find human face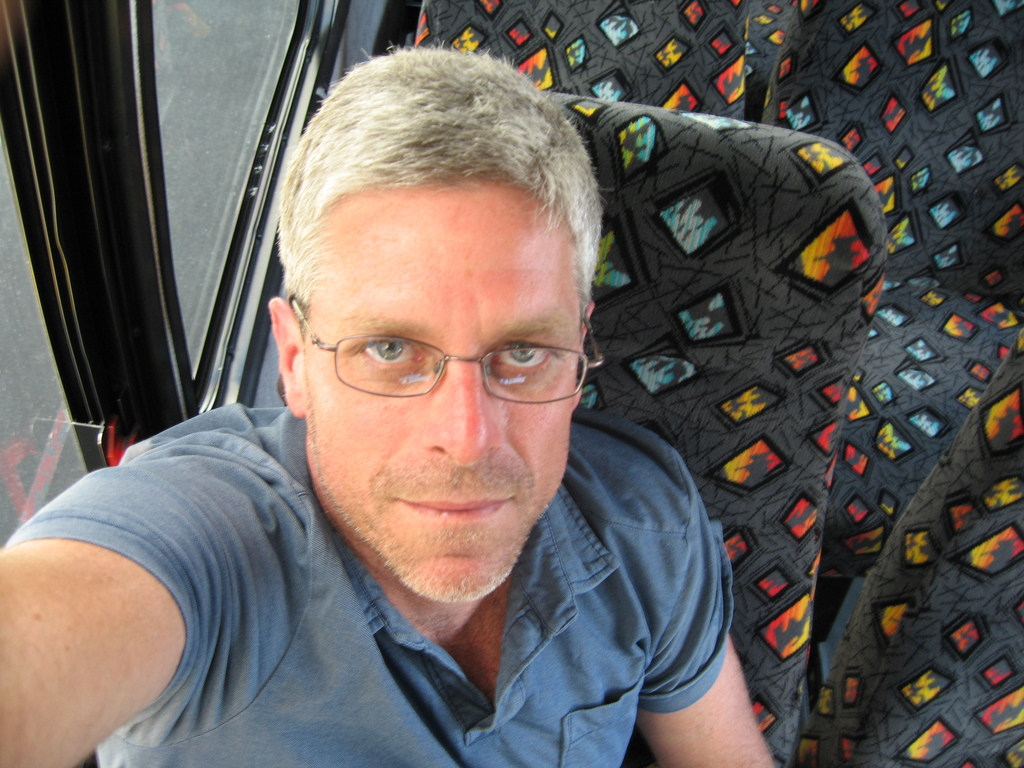
<region>307, 182, 584, 604</region>
